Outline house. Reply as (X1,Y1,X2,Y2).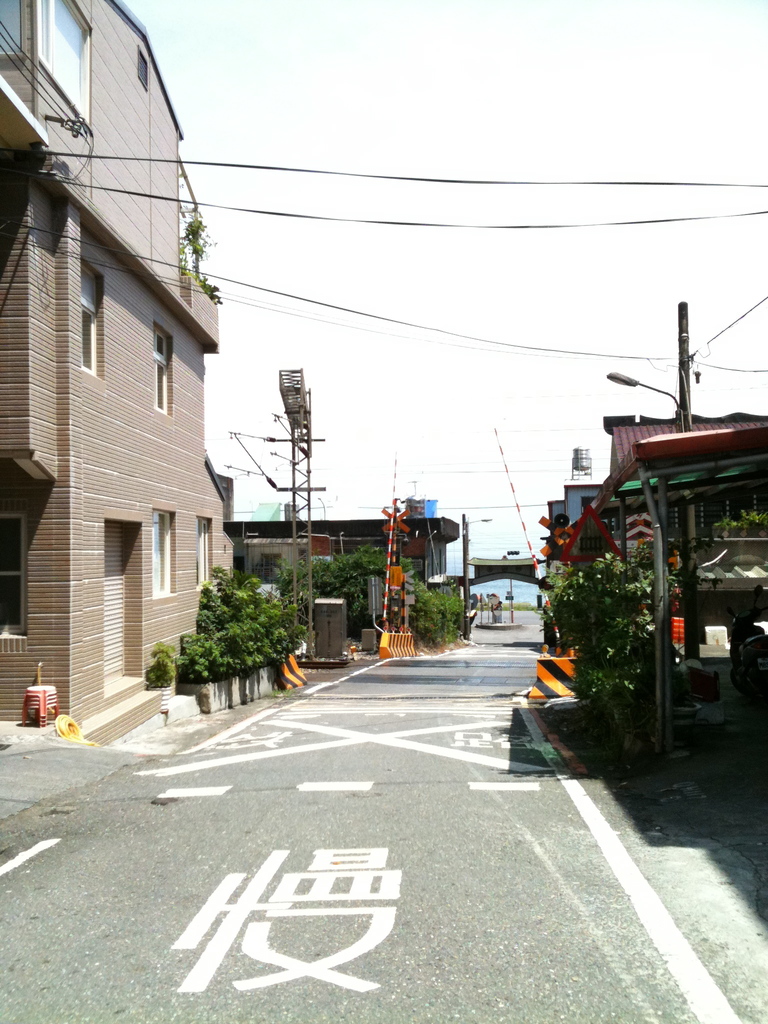
(519,404,767,600).
